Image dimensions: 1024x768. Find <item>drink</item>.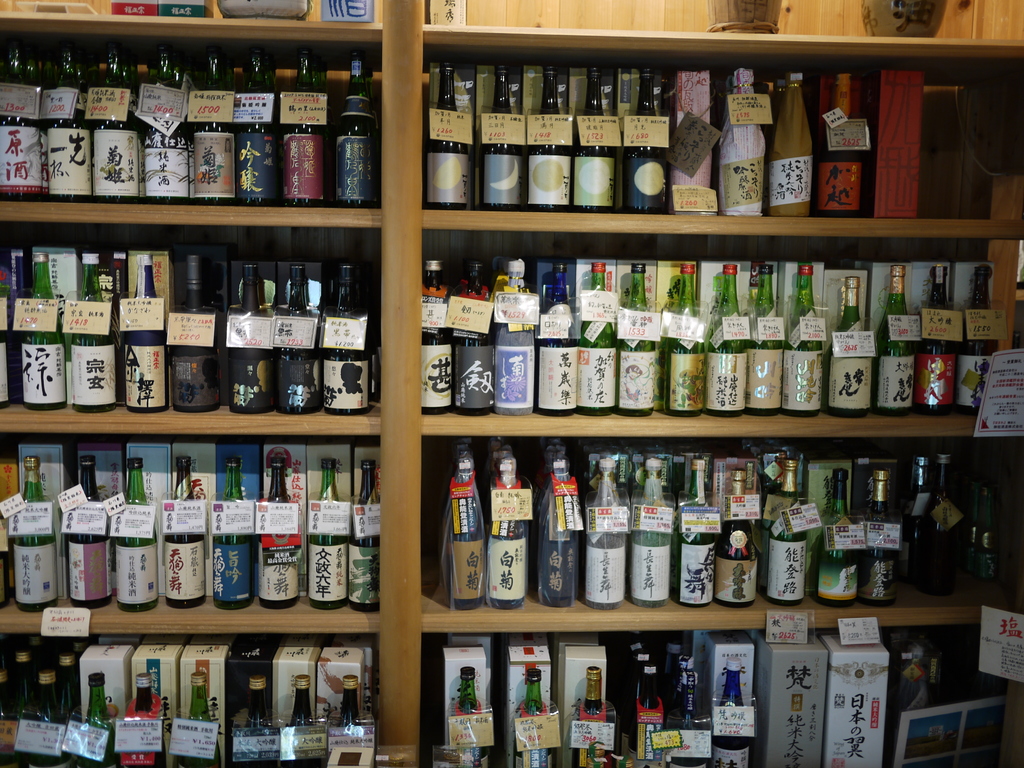
{"x1": 338, "y1": 54, "x2": 375, "y2": 205}.
